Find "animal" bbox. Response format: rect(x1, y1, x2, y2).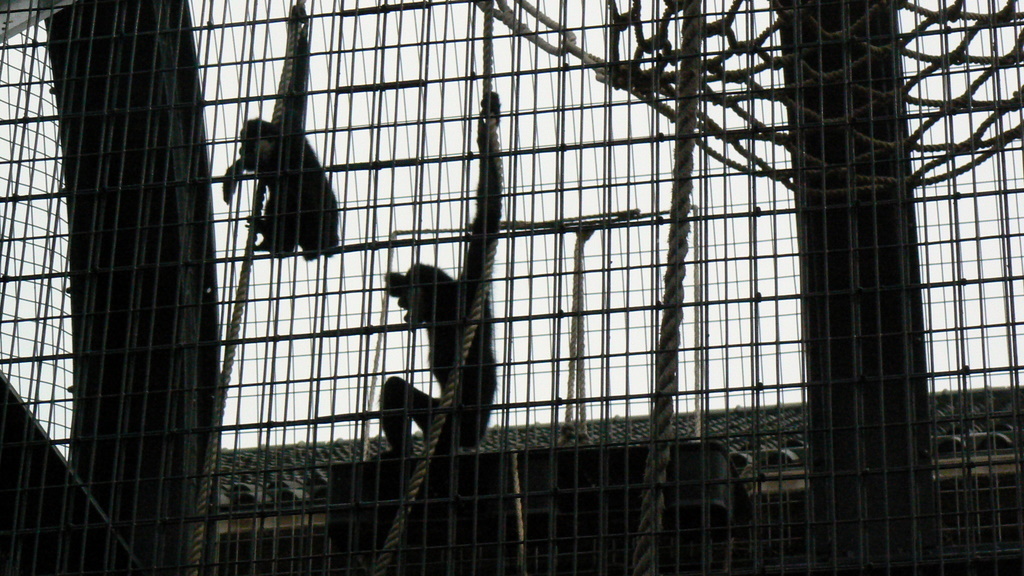
rect(374, 100, 501, 456).
